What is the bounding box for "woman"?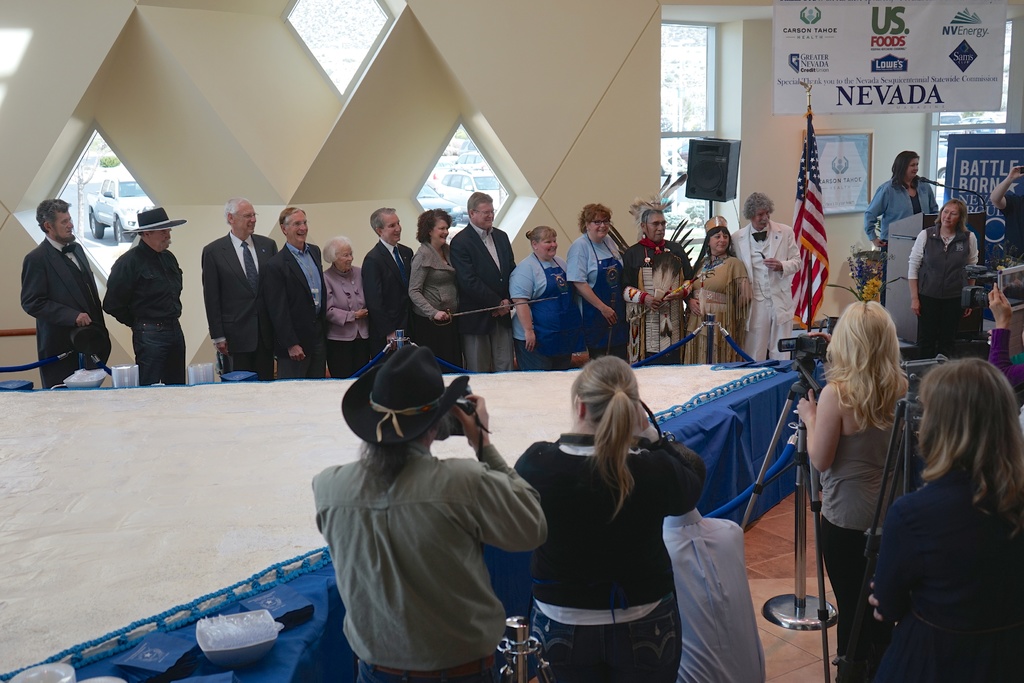
908 190 984 347.
